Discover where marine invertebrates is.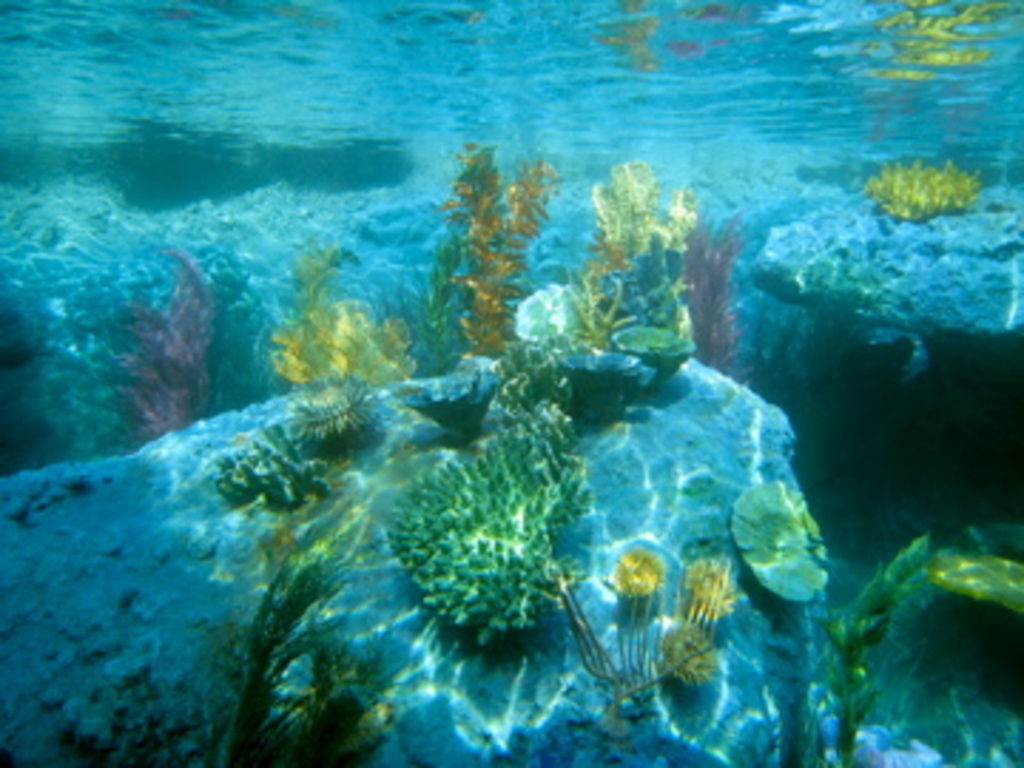
Discovered at l=853, t=148, r=981, b=225.
